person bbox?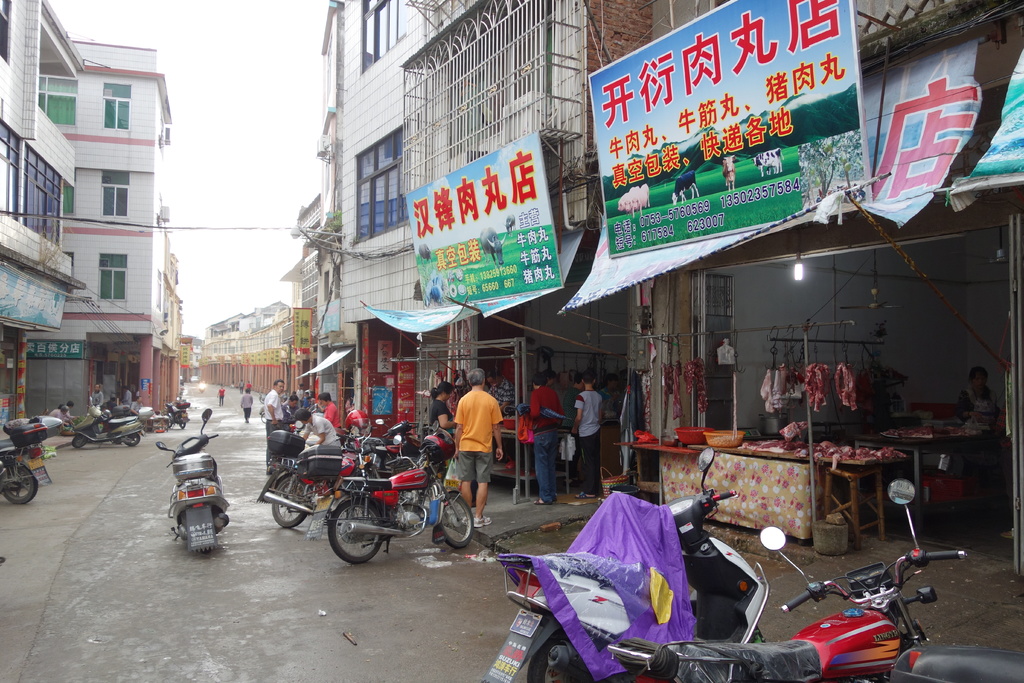
<box>217,385,225,406</box>
